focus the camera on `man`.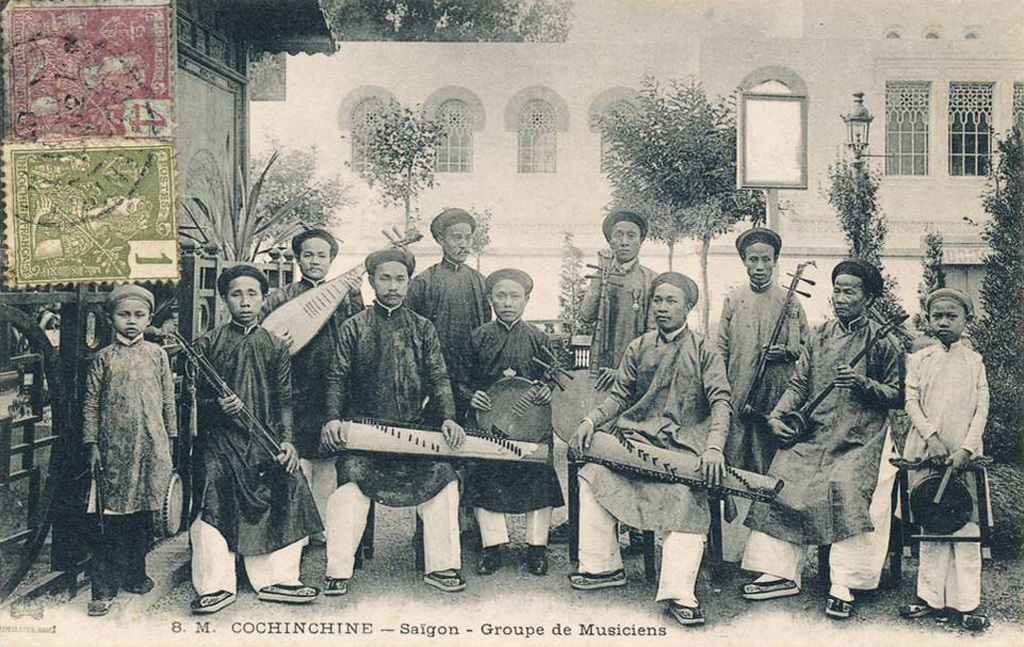
Focus region: region(163, 247, 304, 605).
